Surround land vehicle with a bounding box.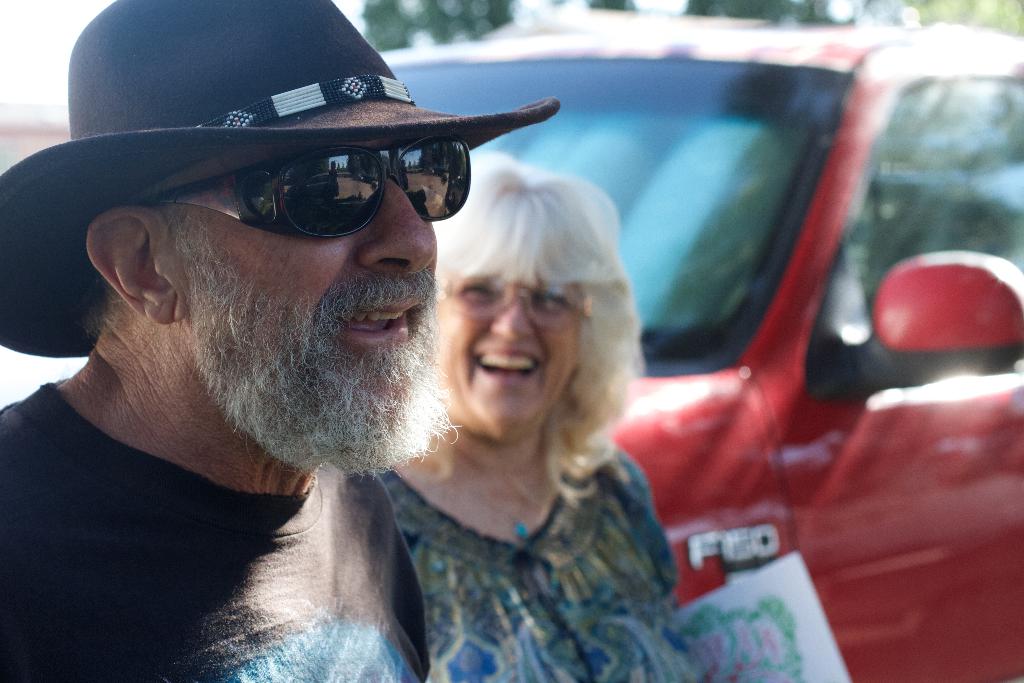
Rect(262, 20, 917, 650).
